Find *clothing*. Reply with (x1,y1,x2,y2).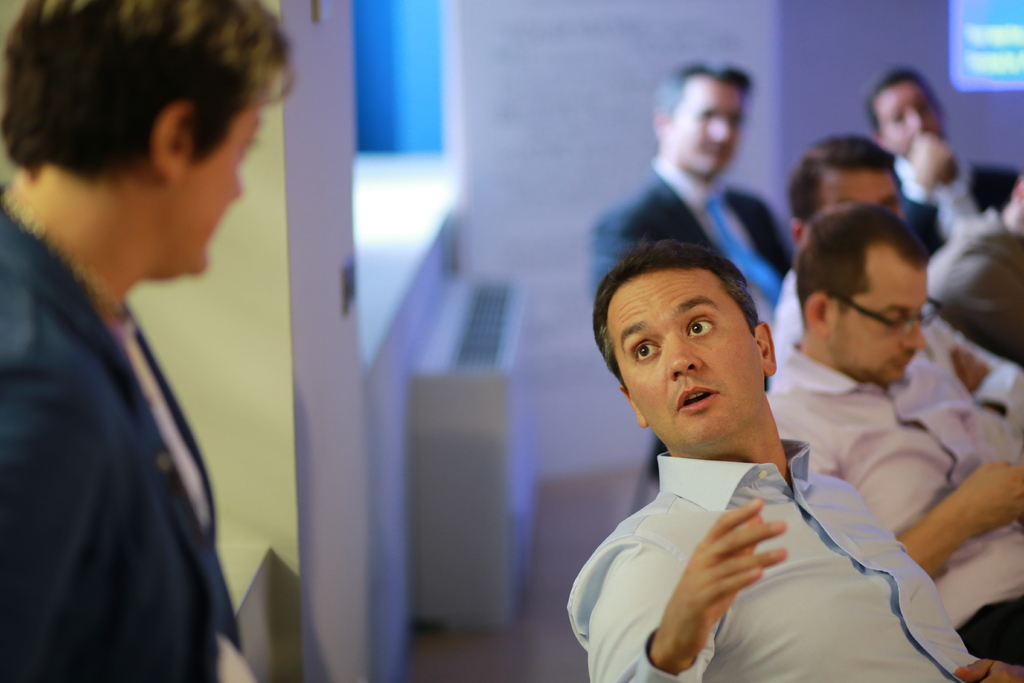
(744,335,1023,655).
